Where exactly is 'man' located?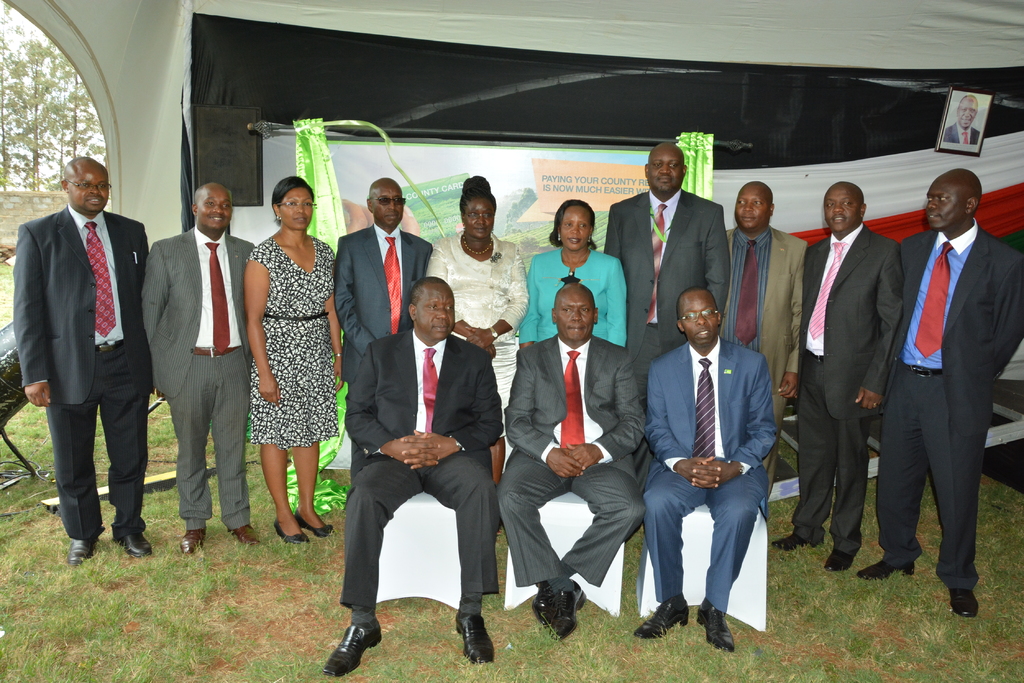
Its bounding box is box(941, 95, 980, 149).
